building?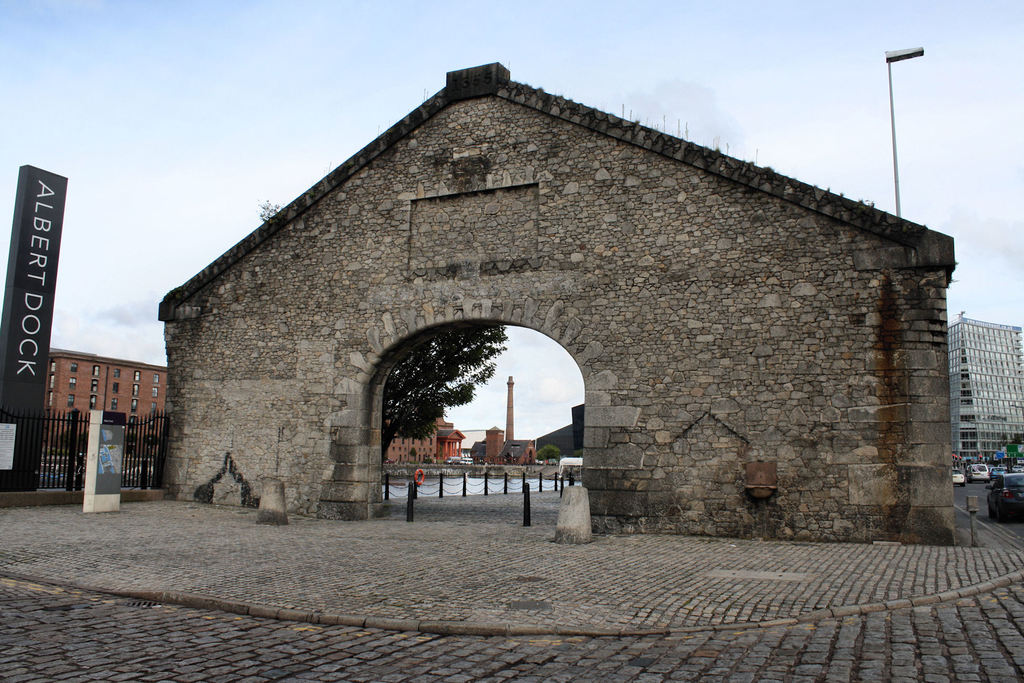
box=[384, 407, 465, 467]
